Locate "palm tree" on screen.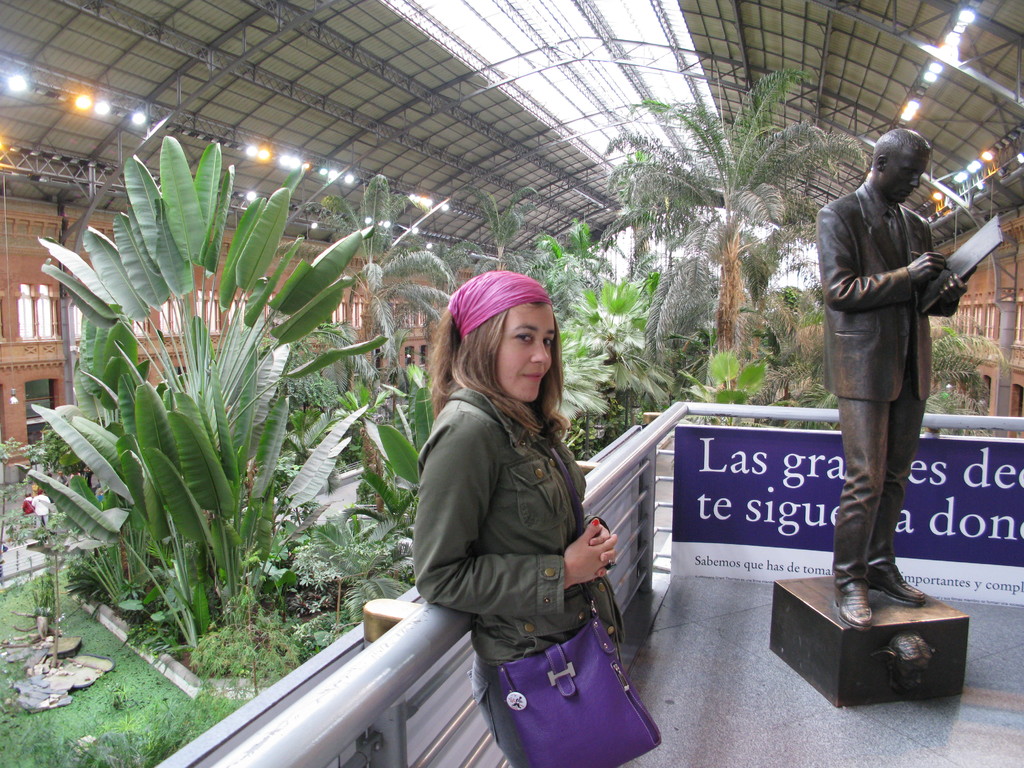
On screen at x1=302 y1=208 x2=453 y2=429.
